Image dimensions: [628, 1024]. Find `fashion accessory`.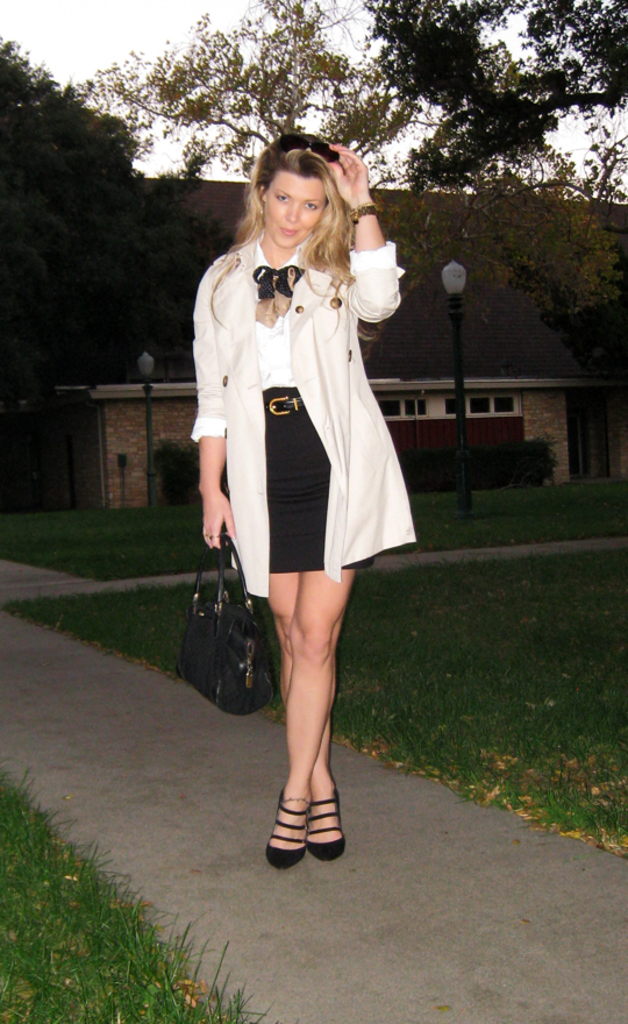
l=265, t=790, r=309, b=867.
